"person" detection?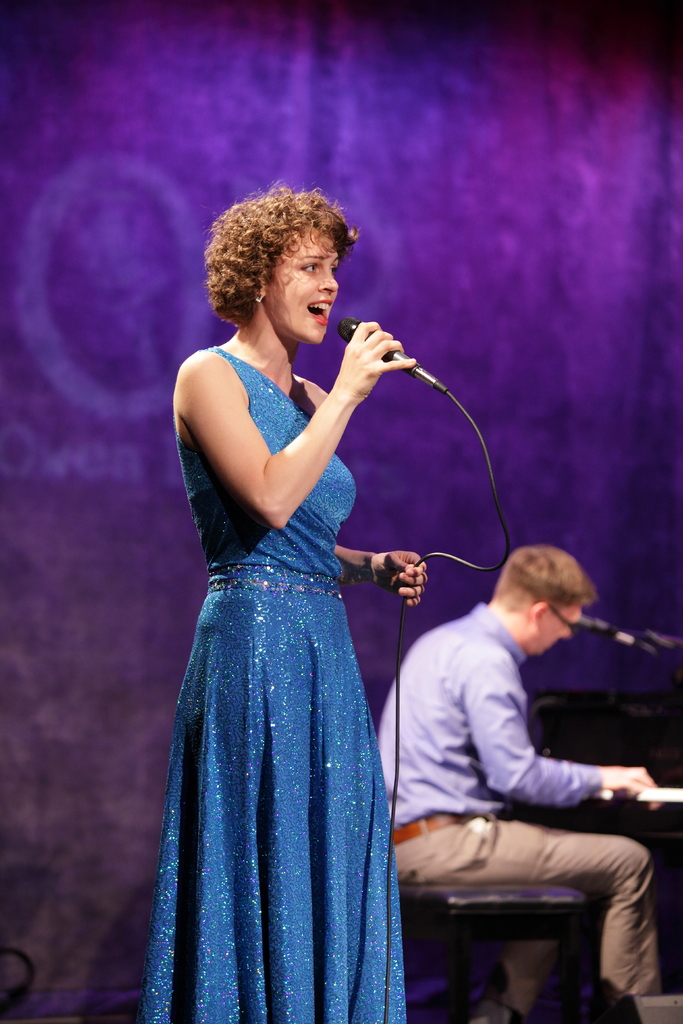
x1=138 y1=188 x2=406 y2=1021
